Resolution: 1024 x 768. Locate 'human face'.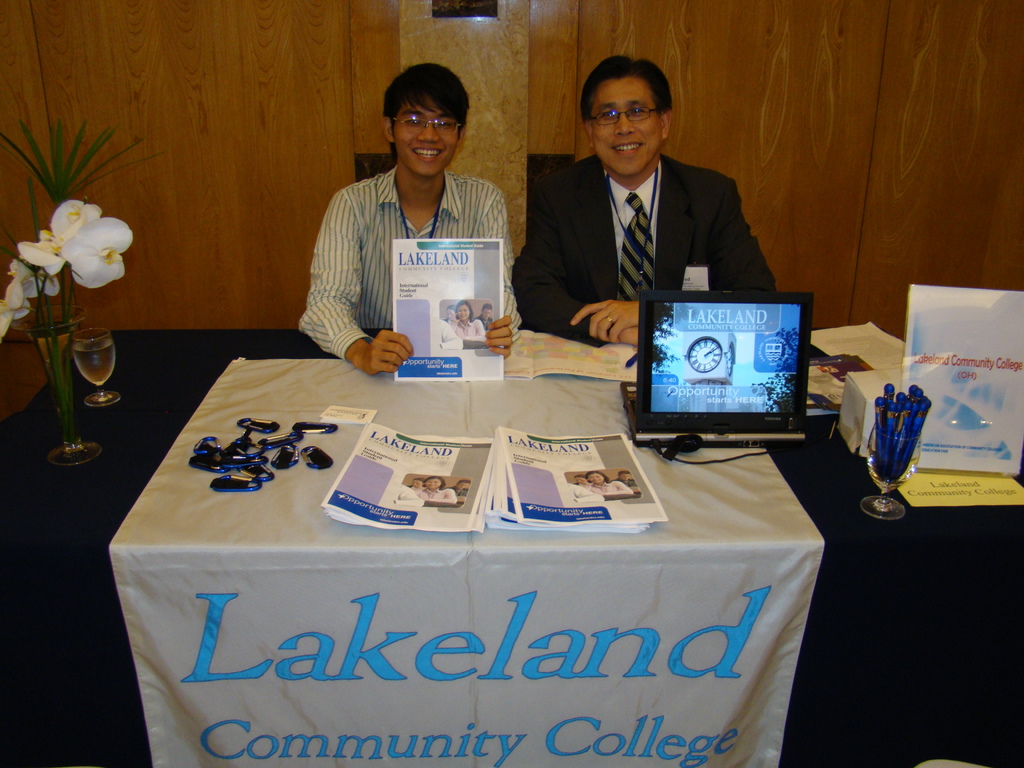
x1=425, y1=477, x2=442, y2=490.
